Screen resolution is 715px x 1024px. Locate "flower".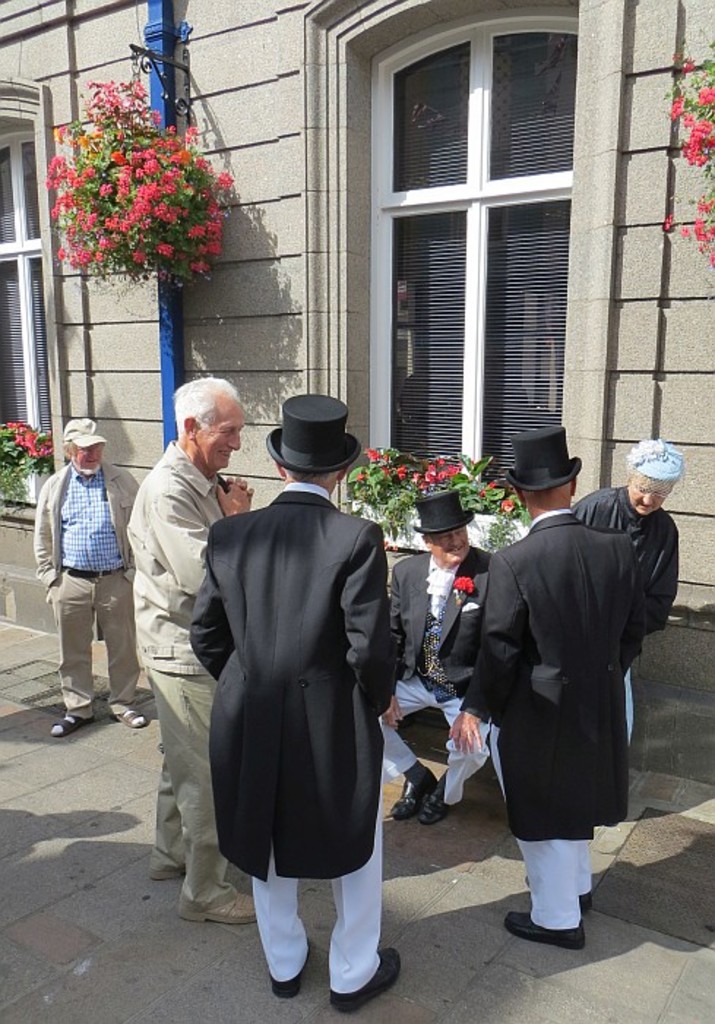
region(471, 475, 521, 512).
